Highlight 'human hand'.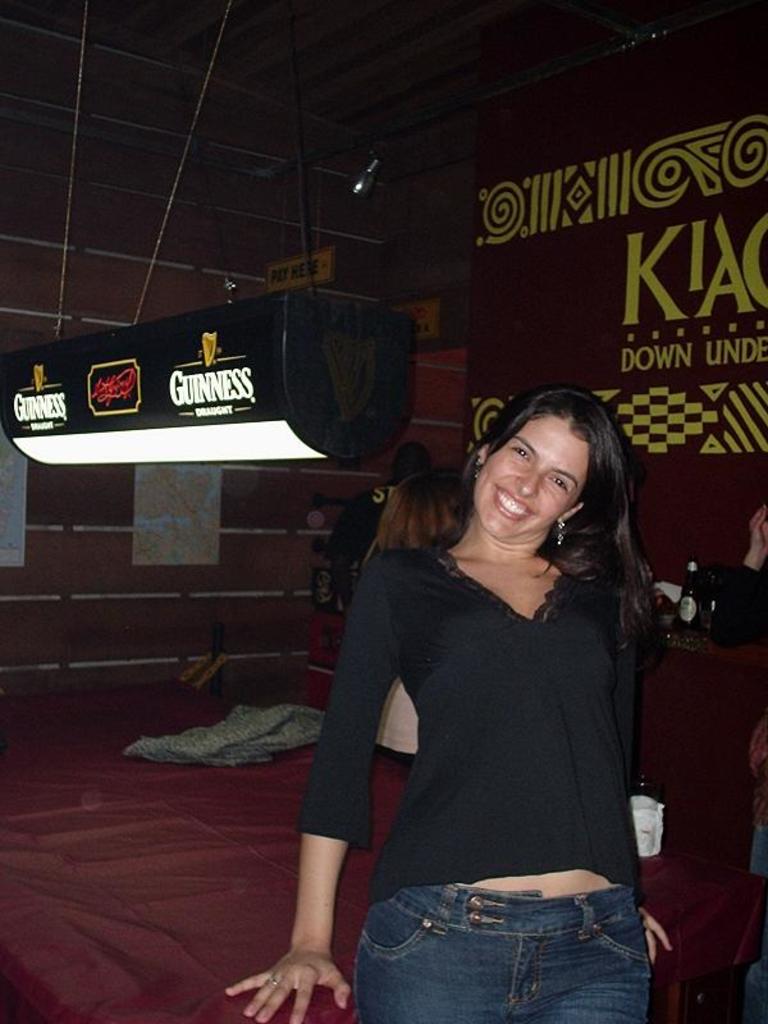
Highlighted region: 256,920,340,1020.
